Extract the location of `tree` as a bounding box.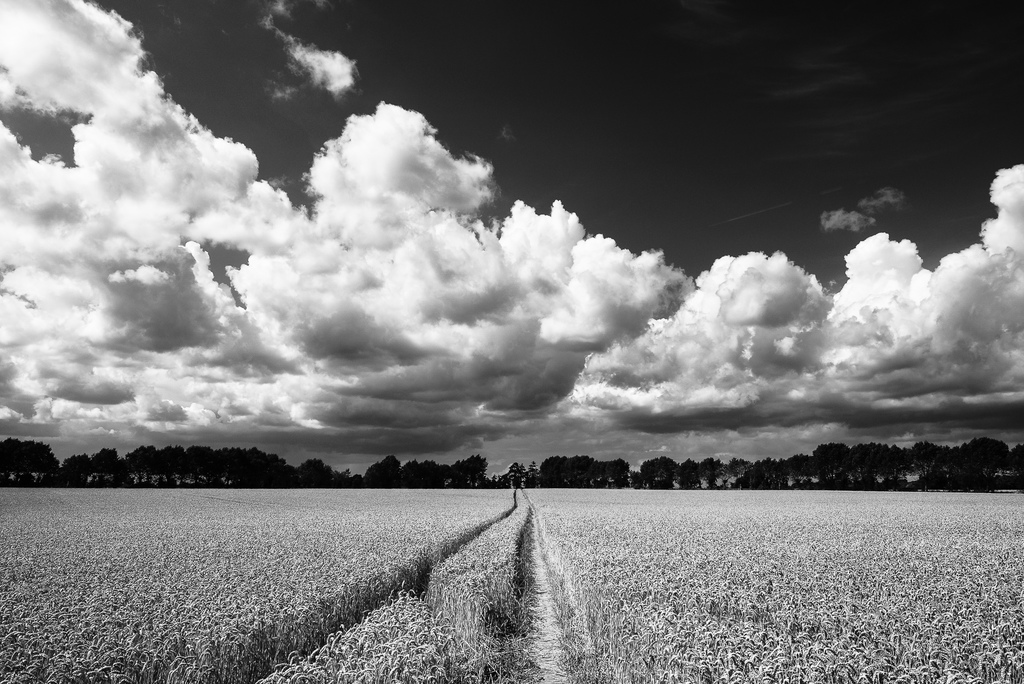
<bbox>678, 460, 726, 489</bbox>.
